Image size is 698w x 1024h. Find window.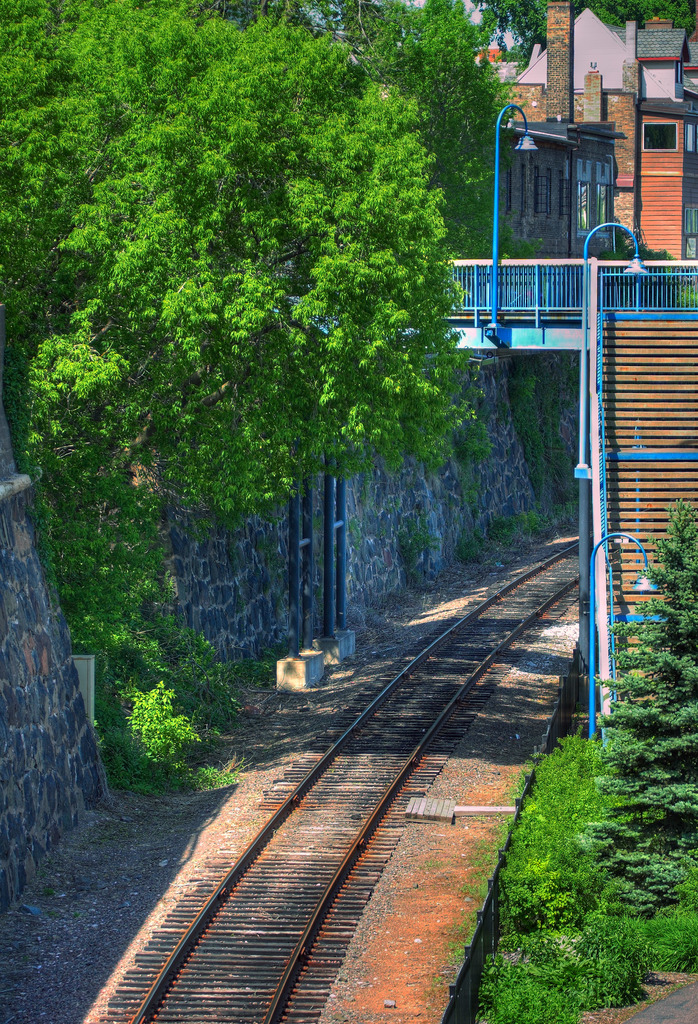
Rect(599, 186, 611, 231).
